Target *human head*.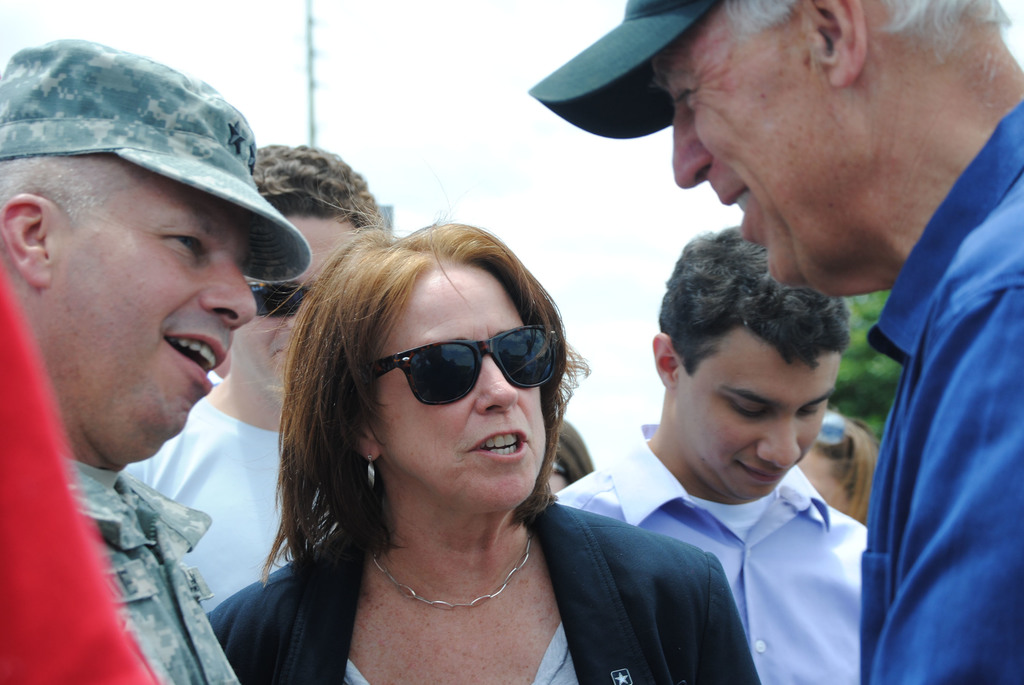
Target region: bbox=(298, 215, 556, 512).
